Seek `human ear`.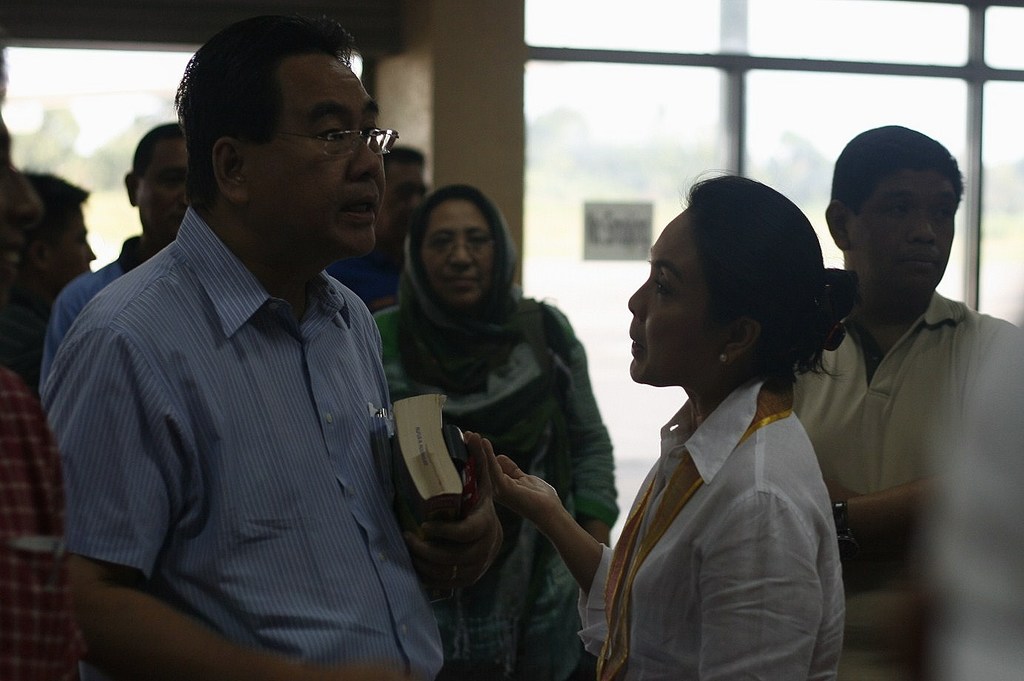
(28,238,48,267).
